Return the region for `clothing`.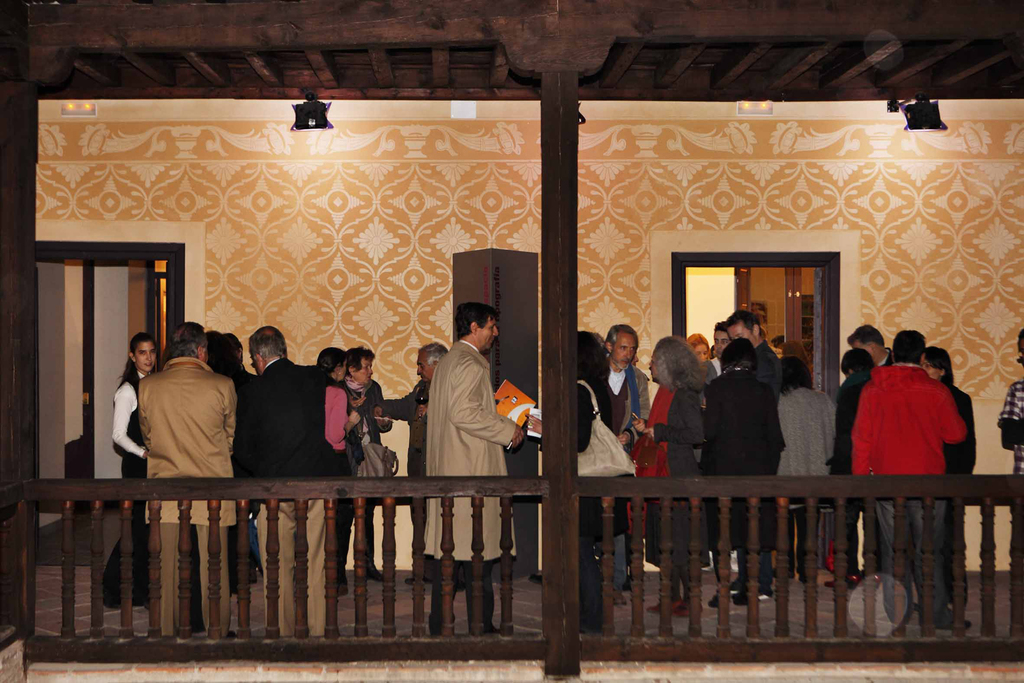
[x1=598, y1=357, x2=653, y2=448].
